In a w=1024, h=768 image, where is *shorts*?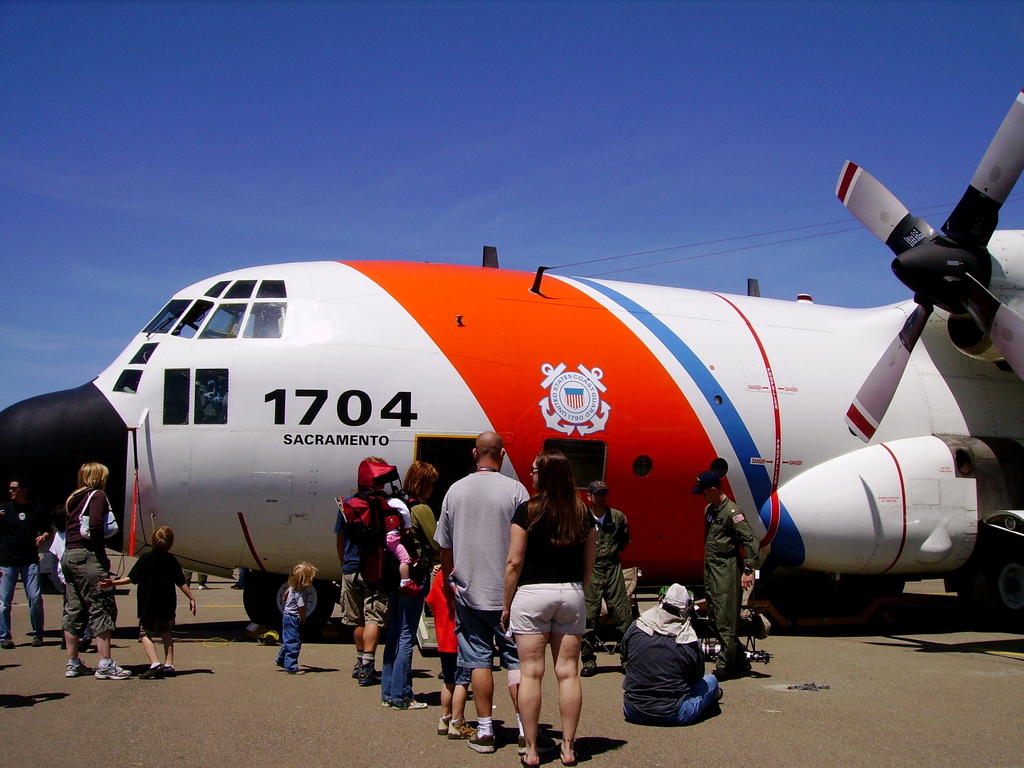
locate(138, 616, 175, 637).
